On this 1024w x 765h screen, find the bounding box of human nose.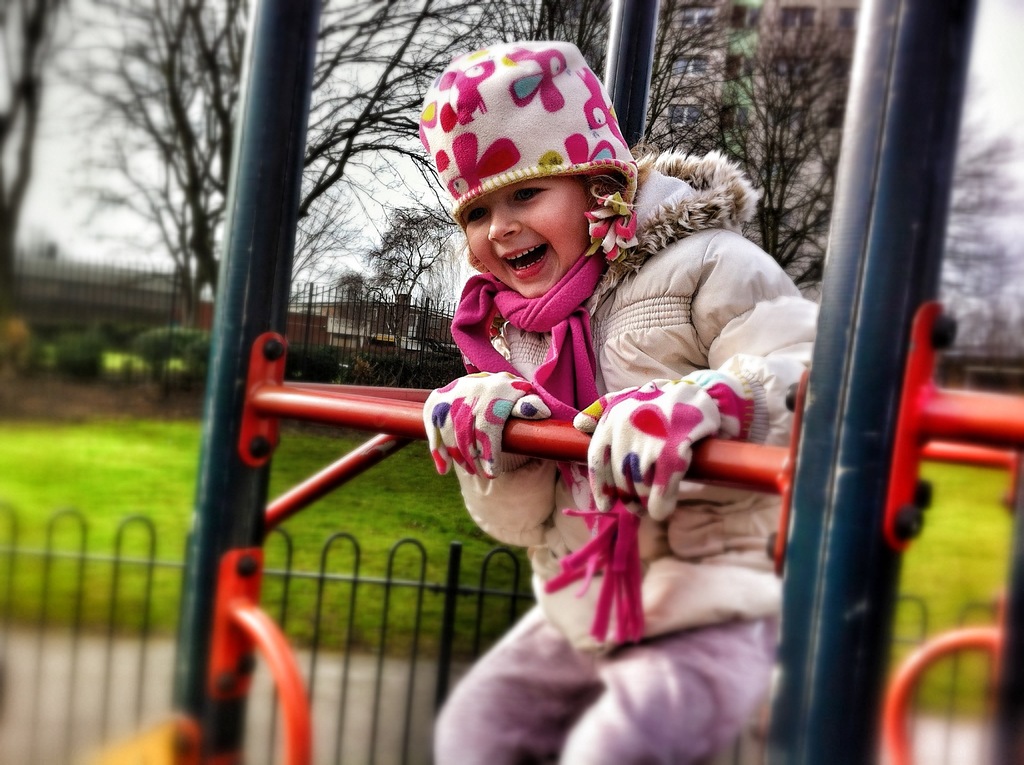
Bounding box: [484,202,522,245].
